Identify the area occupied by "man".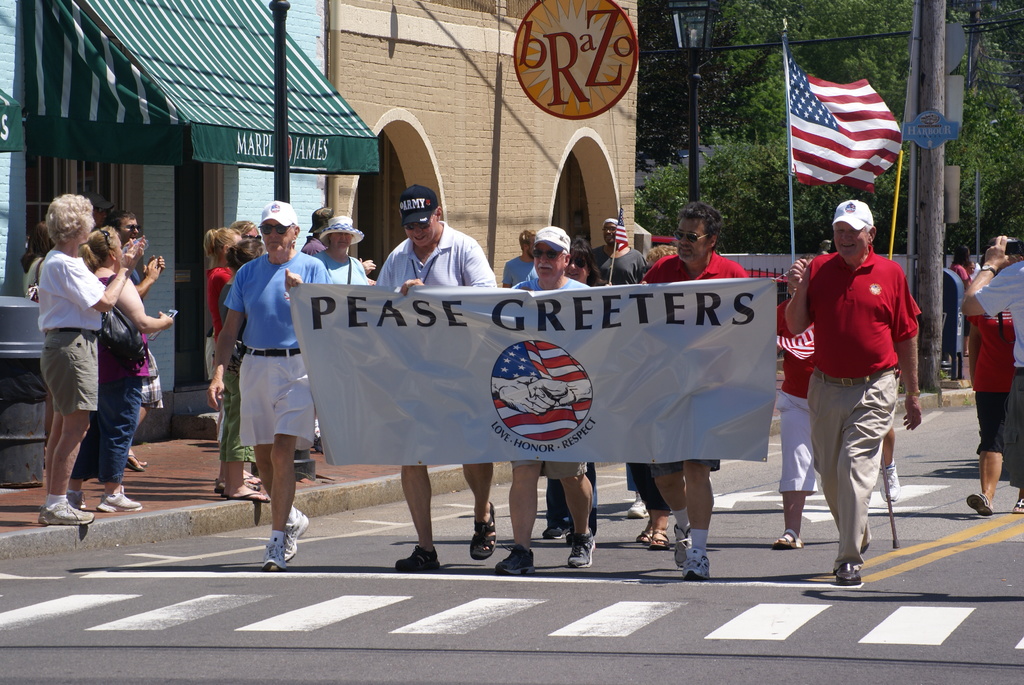
Area: (302, 201, 336, 256).
